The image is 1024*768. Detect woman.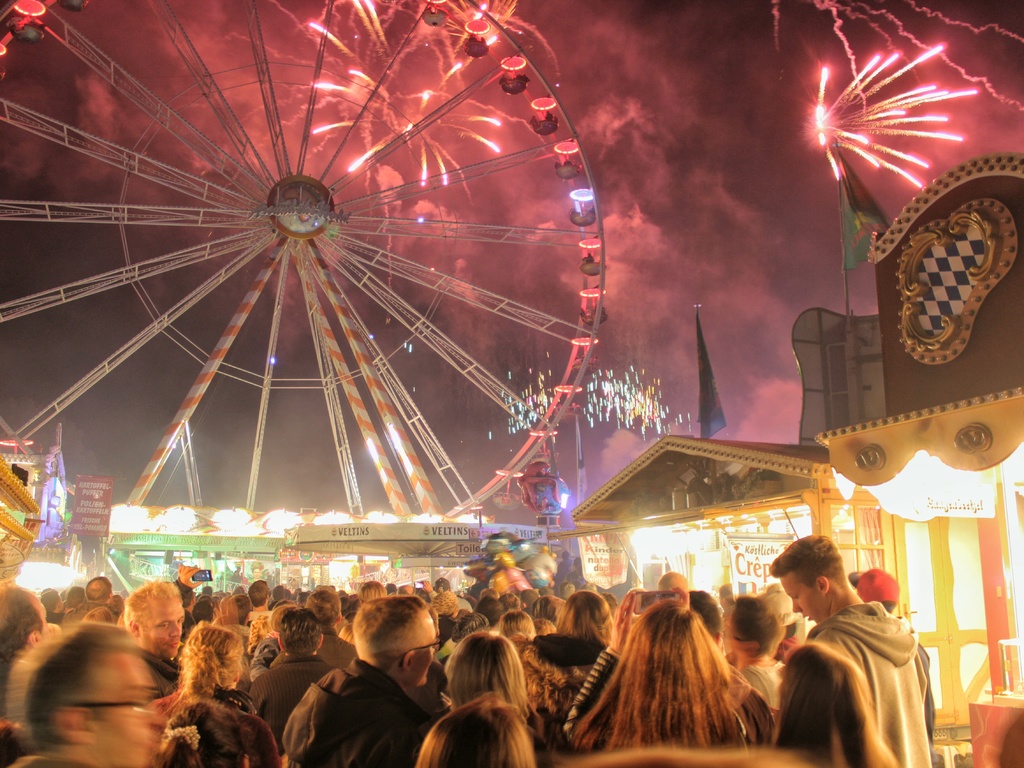
Detection: [566, 586, 776, 754].
